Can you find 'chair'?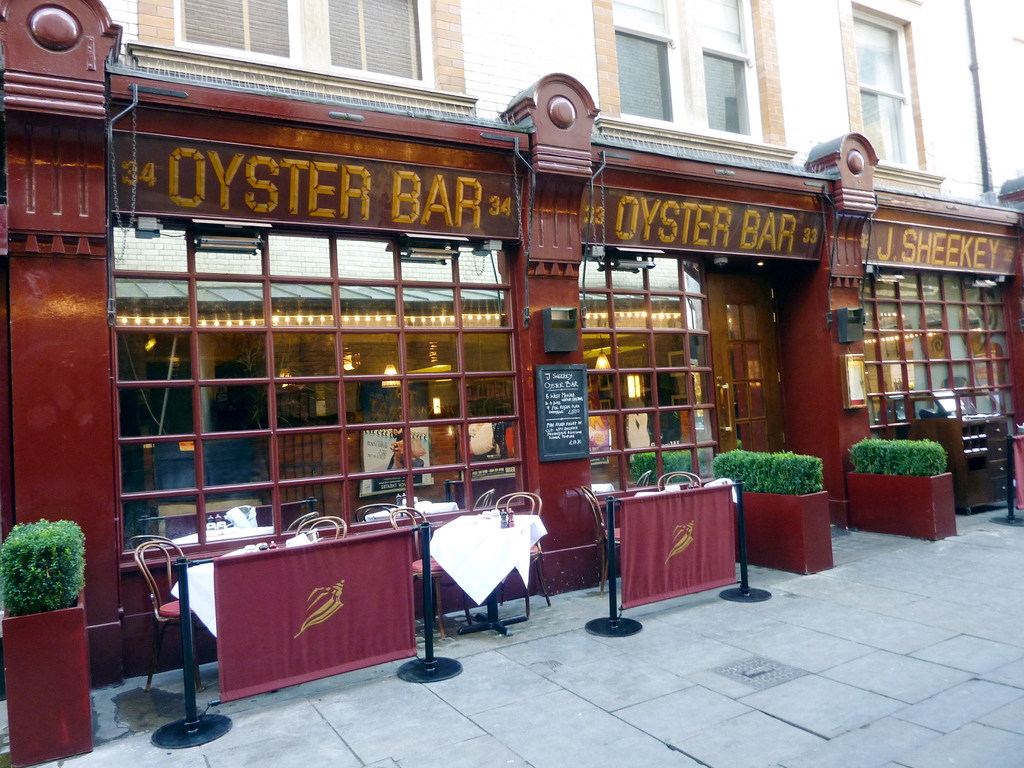
Yes, bounding box: pyautogui.locateOnScreen(583, 484, 619, 600).
